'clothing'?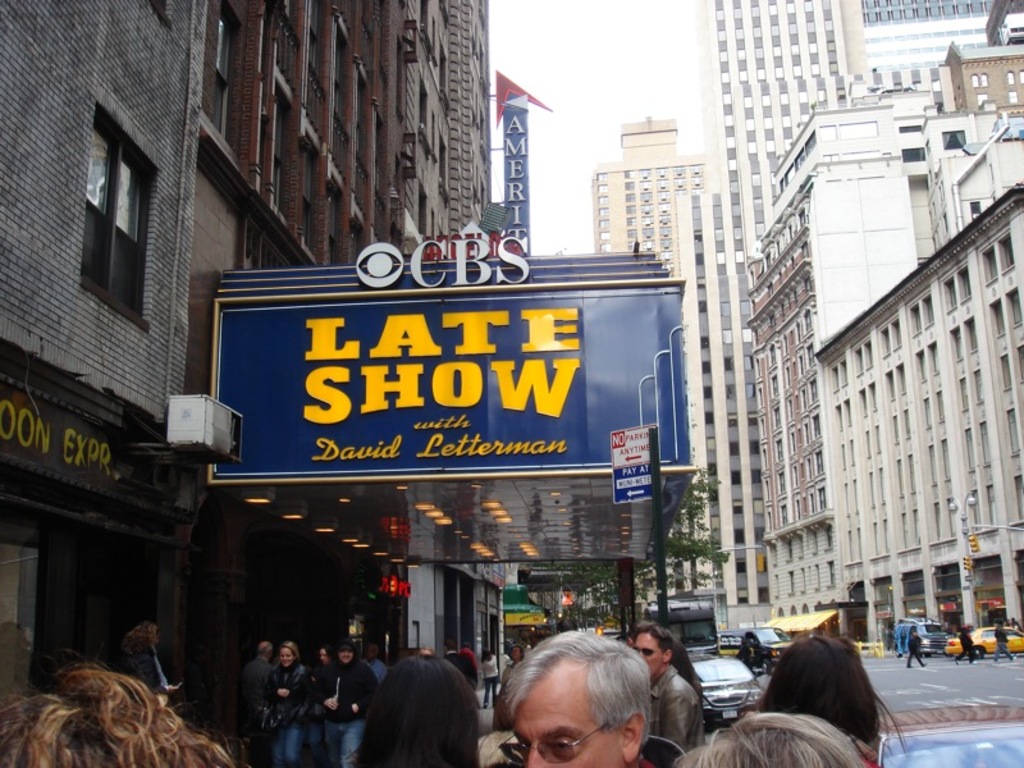
detection(127, 650, 173, 698)
